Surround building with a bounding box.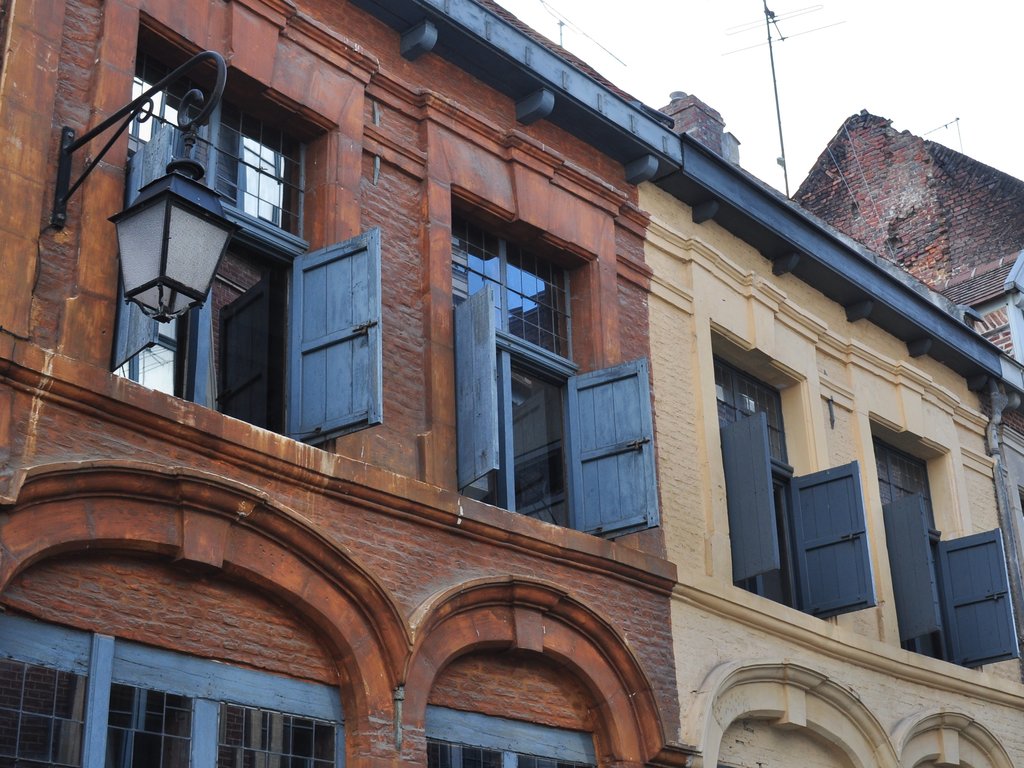
x1=0 y1=0 x2=1023 y2=767.
